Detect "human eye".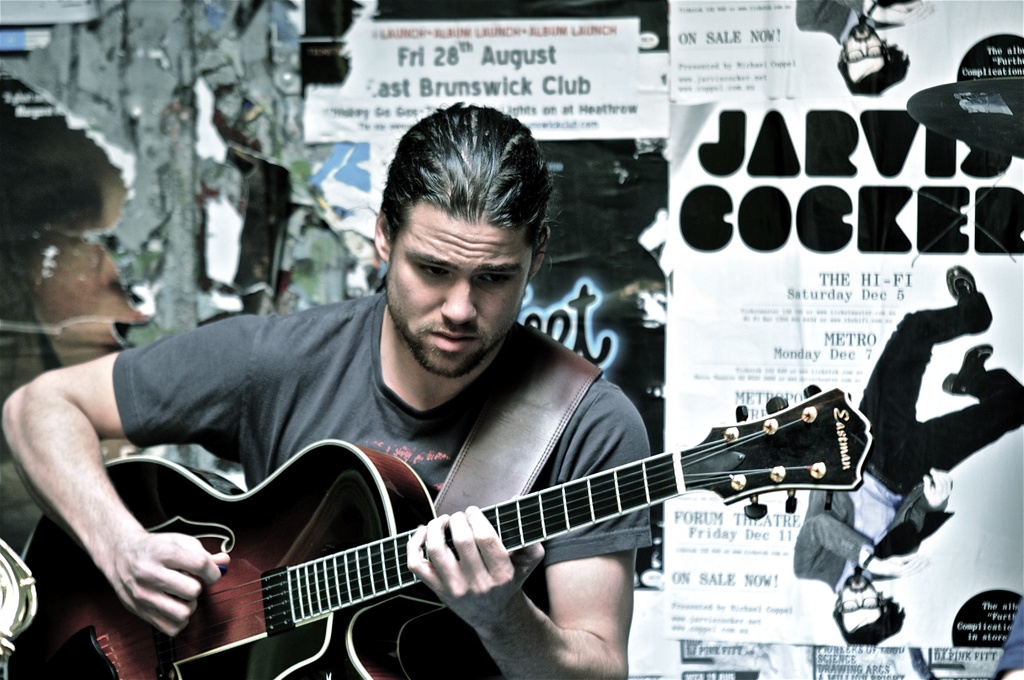
Detected at locate(866, 602, 874, 608).
